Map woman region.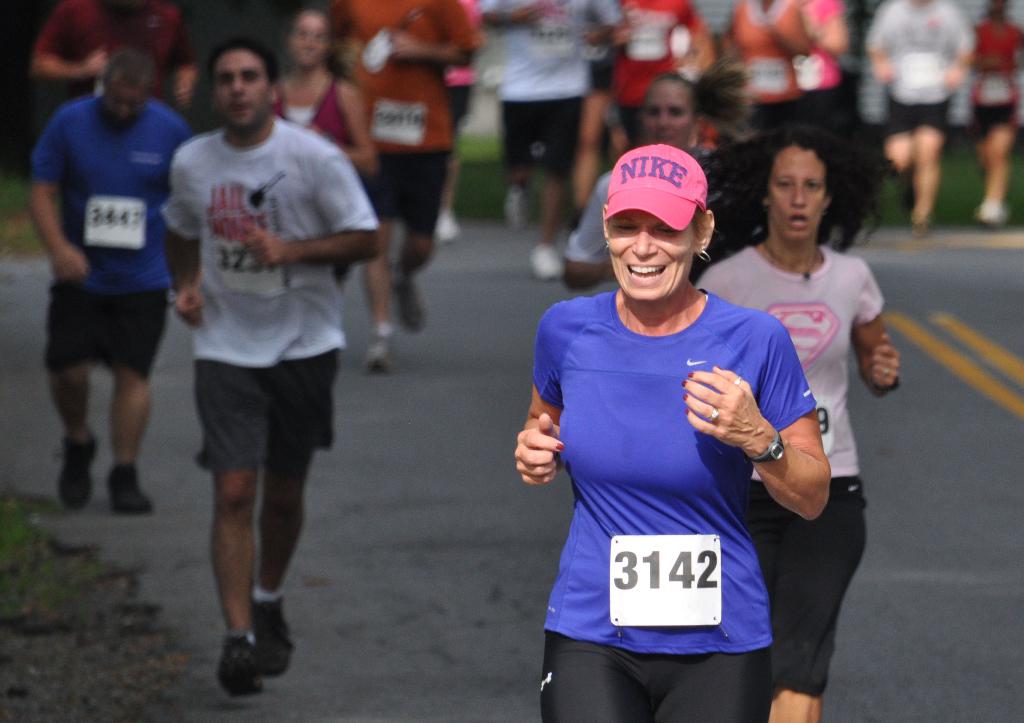
Mapped to crop(694, 122, 905, 722).
